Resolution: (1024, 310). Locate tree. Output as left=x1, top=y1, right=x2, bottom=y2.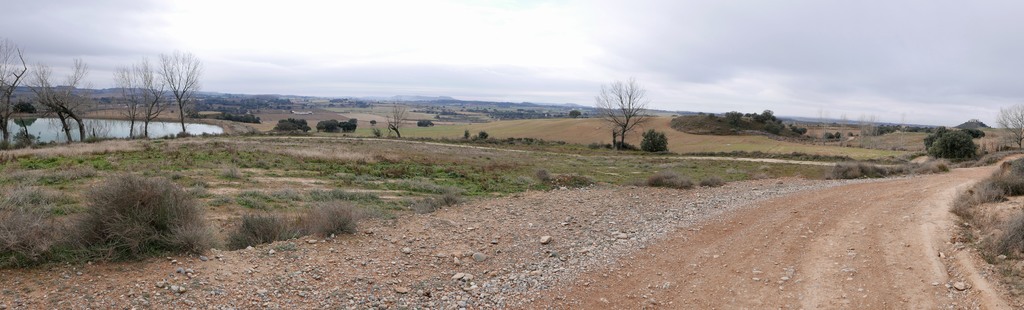
left=593, top=69, right=666, bottom=147.
